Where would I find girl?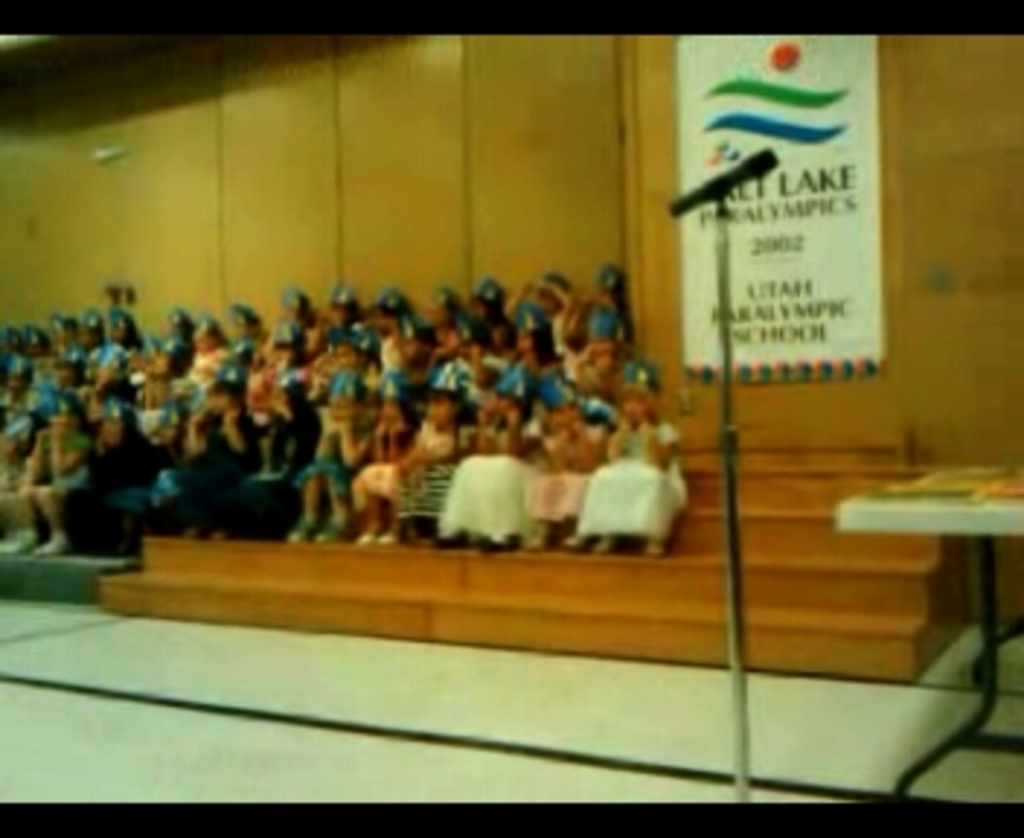
At x1=329, y1=285, x2=352, y2=326.
